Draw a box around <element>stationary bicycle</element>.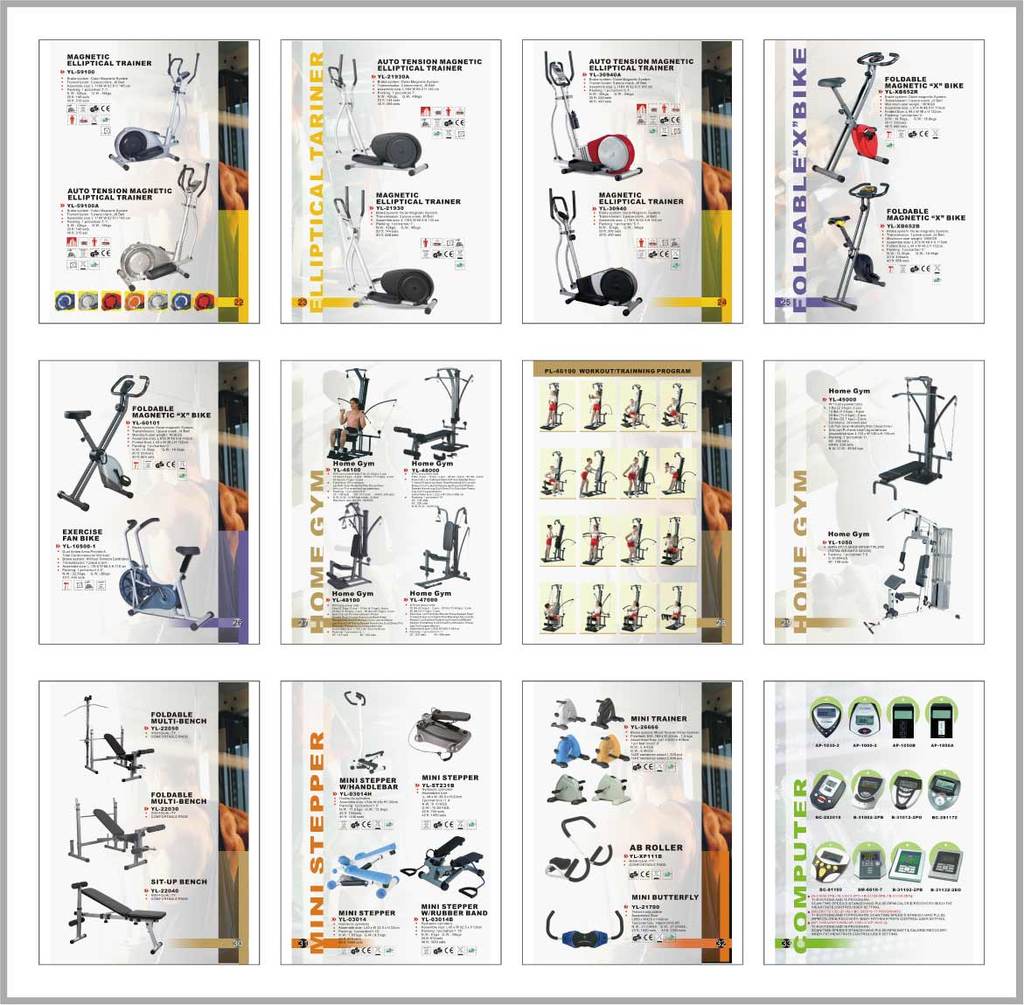
rect(53, 372, 153, 511).
